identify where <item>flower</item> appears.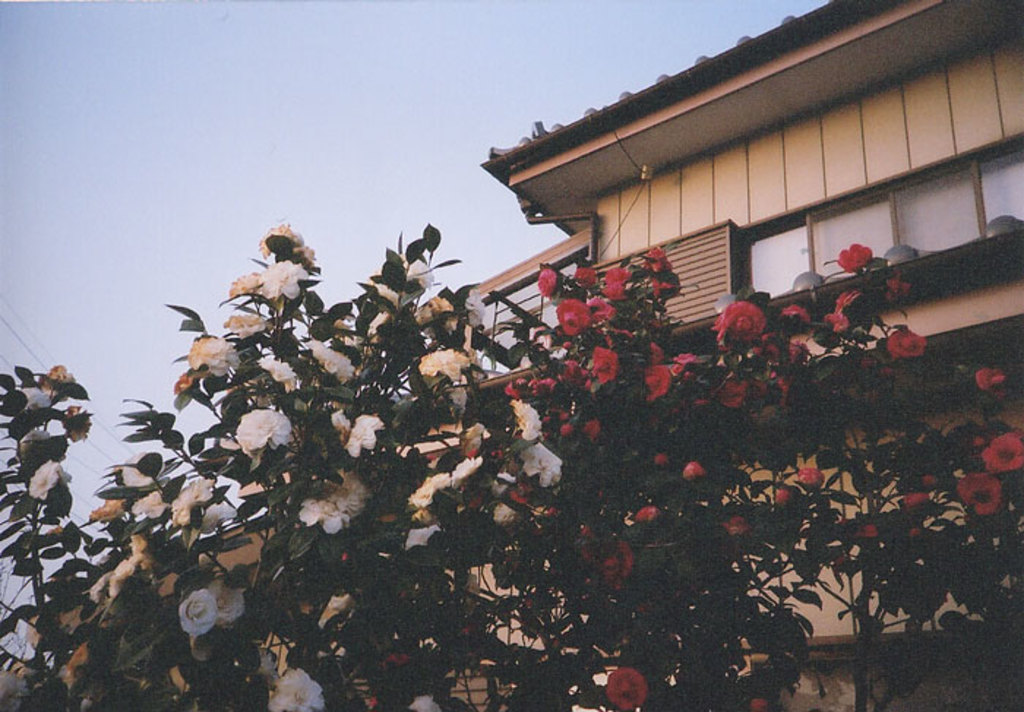
Appears at x1=587, y1=417, x2=603, y2=440.
